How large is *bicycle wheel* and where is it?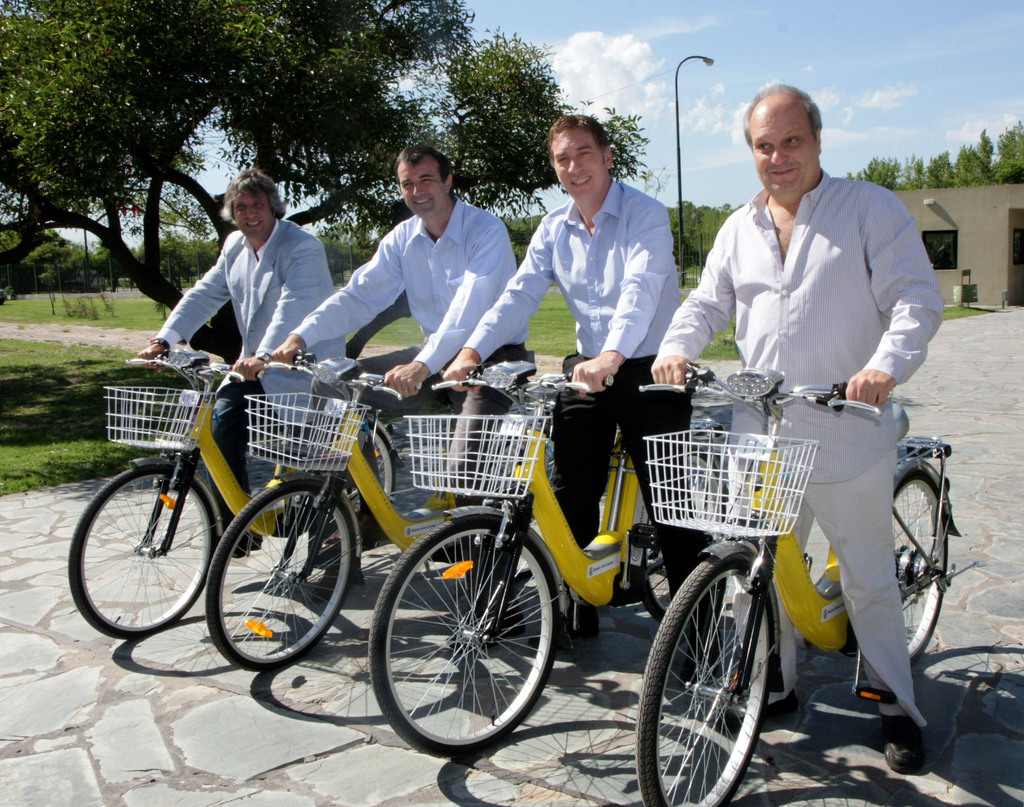
Bounding box: [left=67, top=468, right=217, bottom=638].
